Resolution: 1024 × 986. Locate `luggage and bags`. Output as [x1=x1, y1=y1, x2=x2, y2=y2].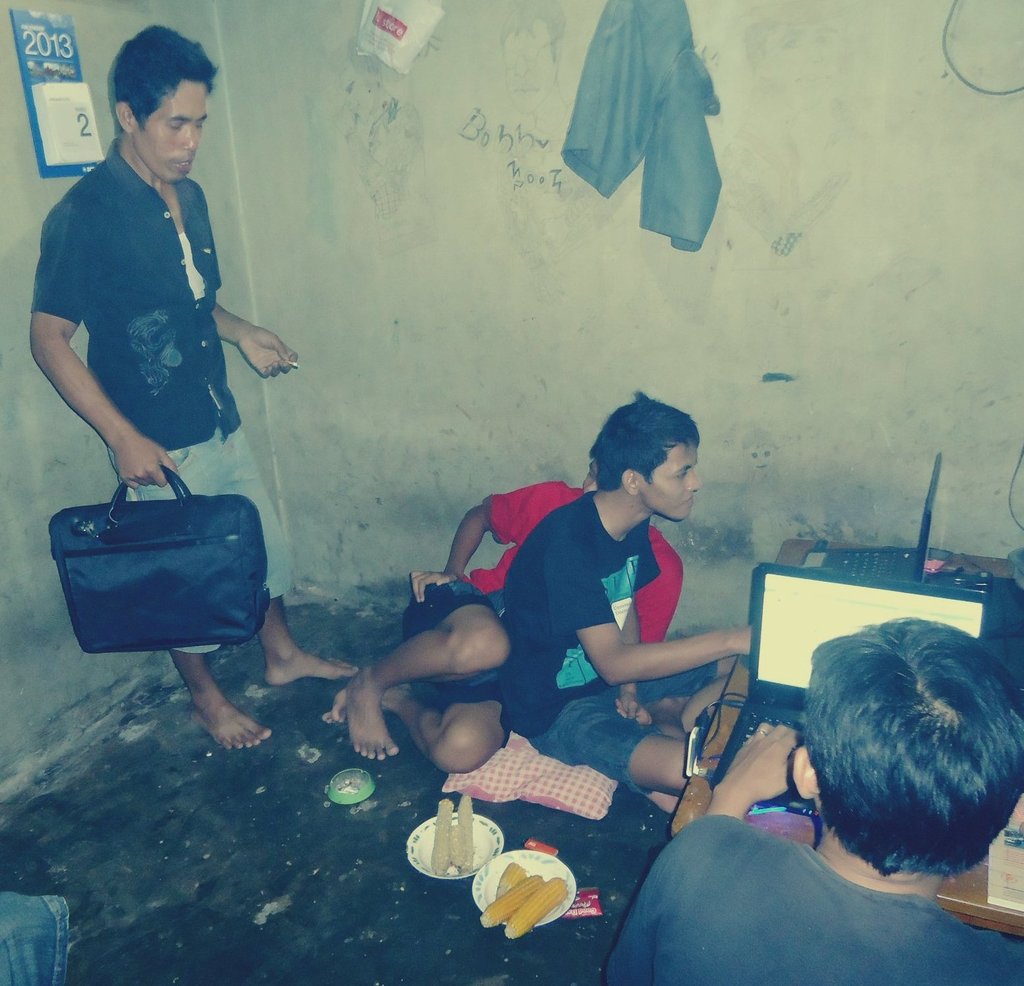
[x1=51, y1=454, x2=281, y2=692].
